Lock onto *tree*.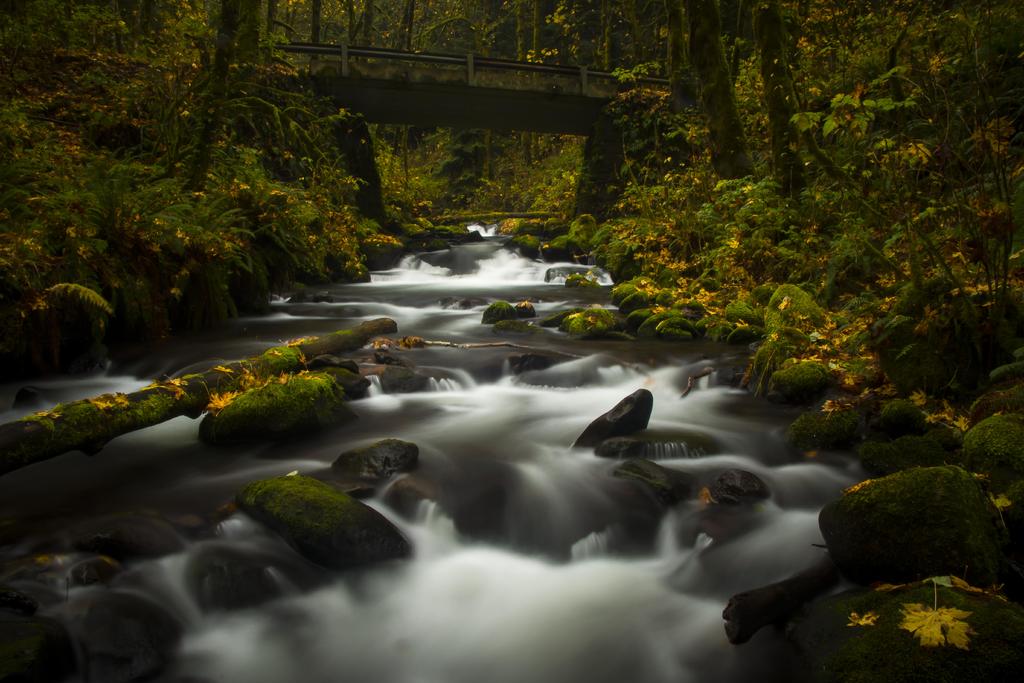
Locked: [549,0,699,222].
